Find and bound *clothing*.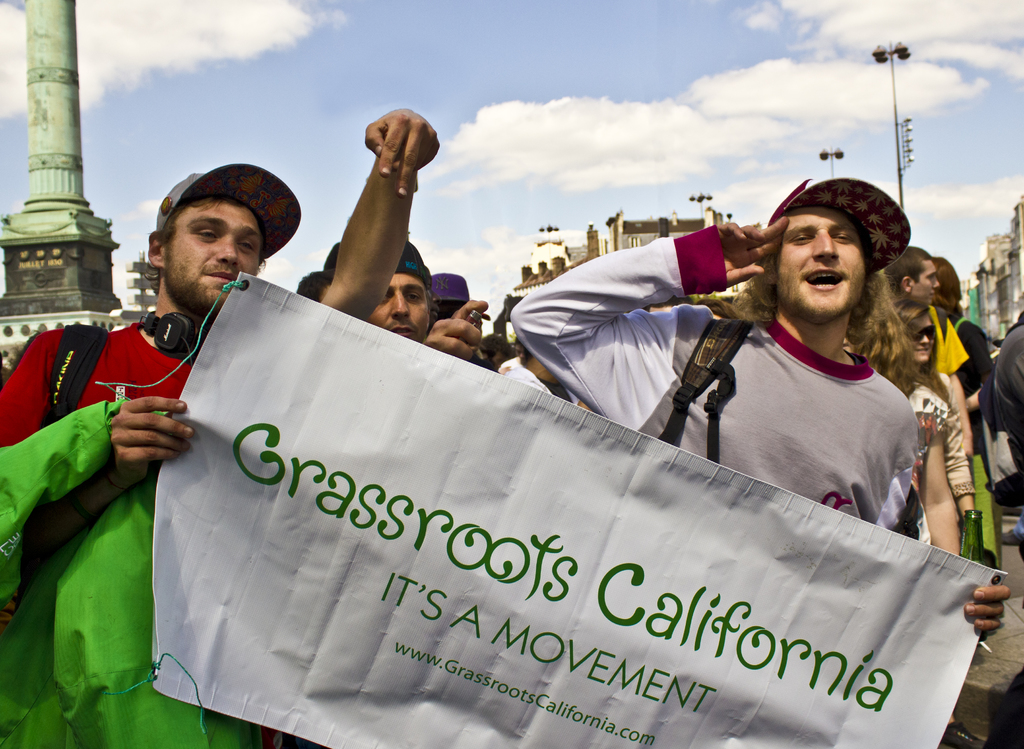
Bound: locate(514, 227, 922, 525).
